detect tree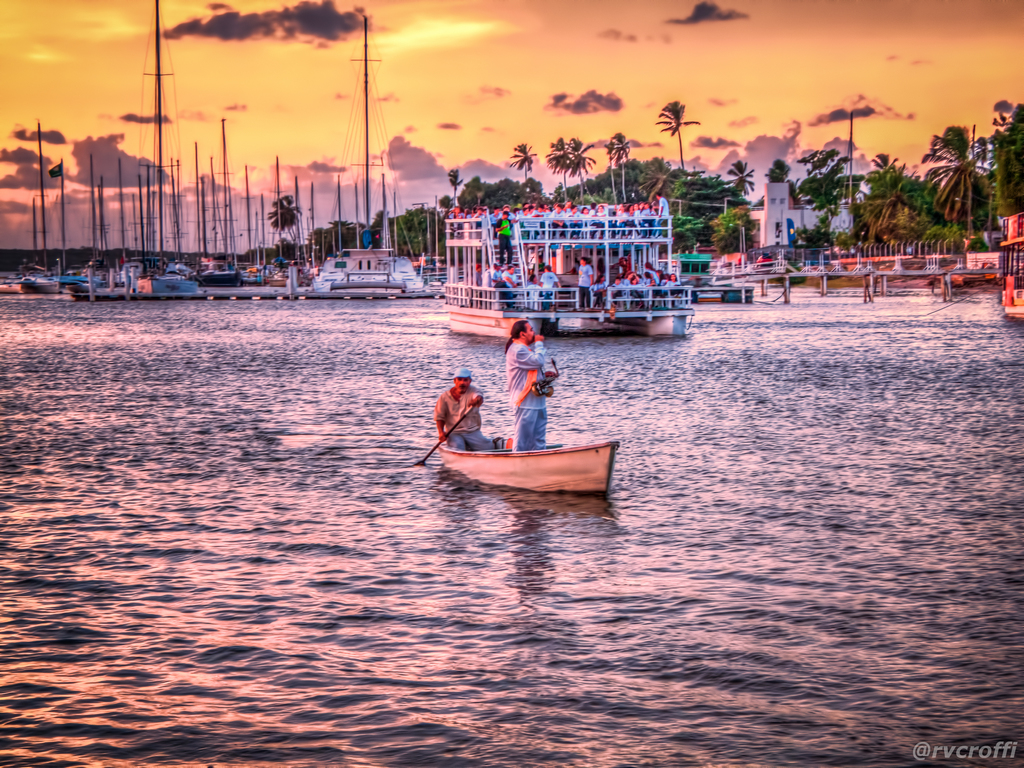
[left=543, top=114, right=606, bottom=211]
